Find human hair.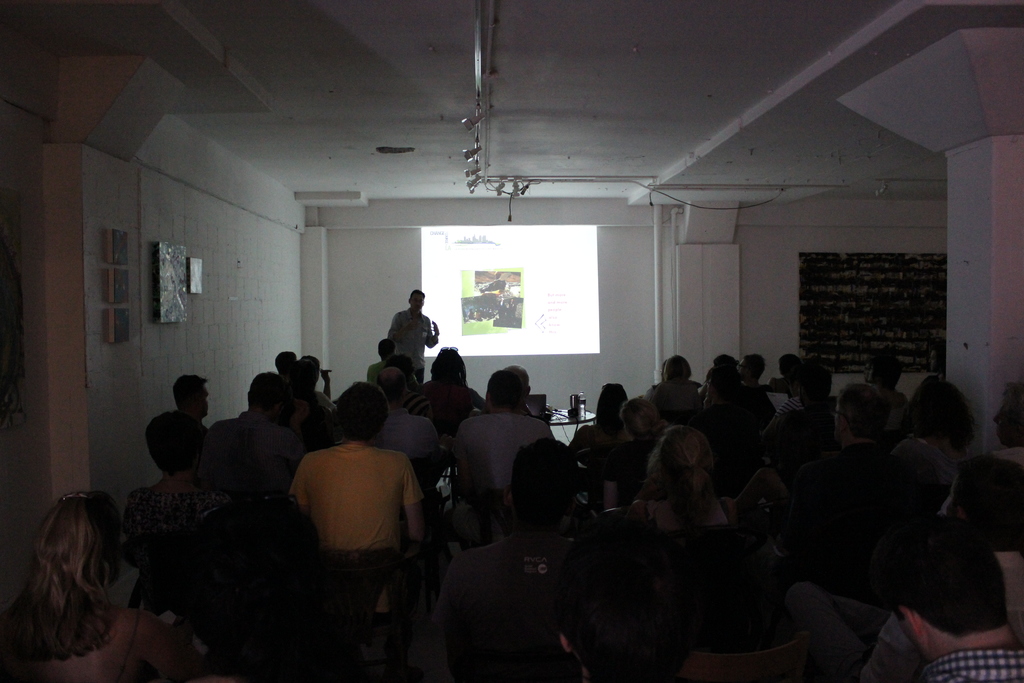
crop(664, 354, 689, 384).
